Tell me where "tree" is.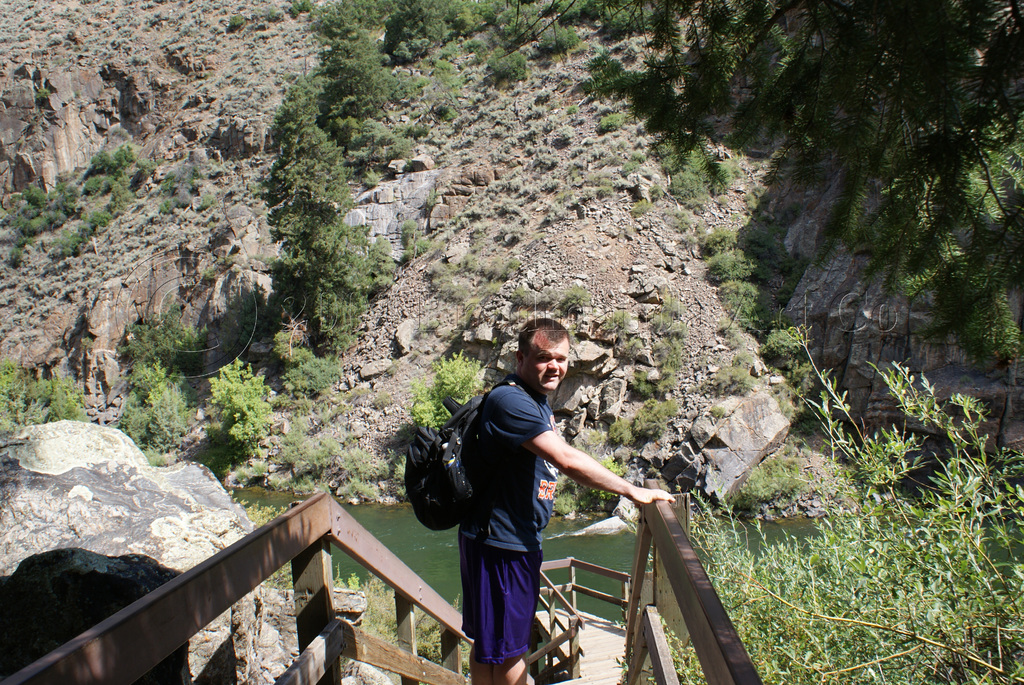
"tree" is at region(492, 0, 1023, 358).
